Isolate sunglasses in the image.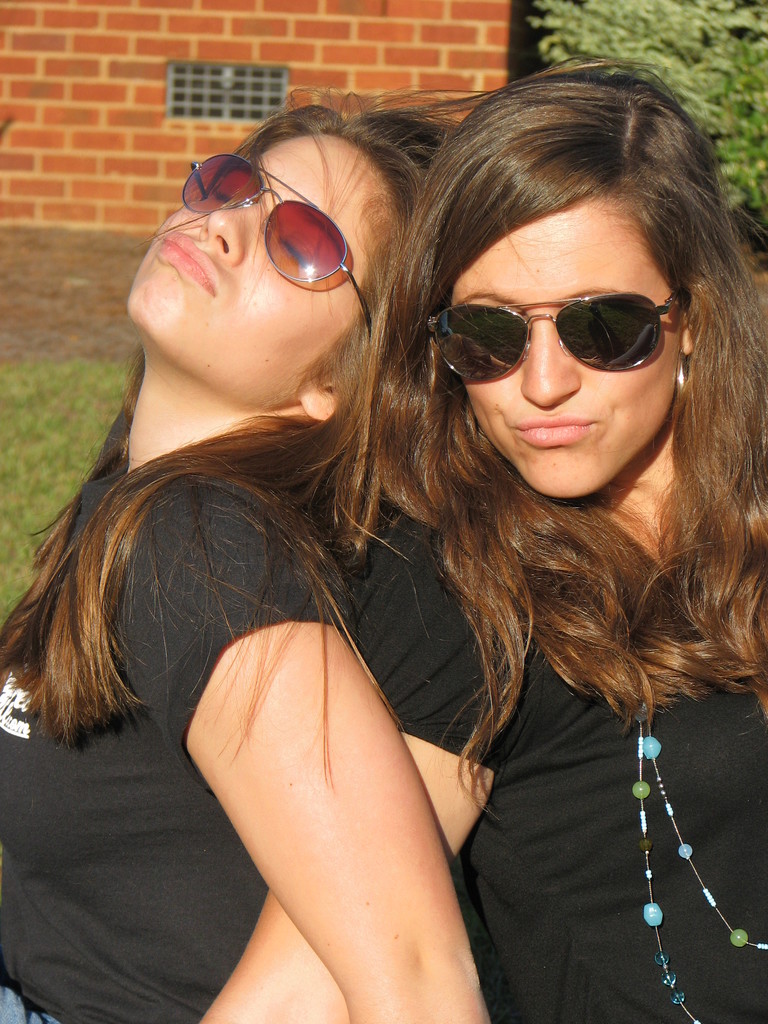
Isolated region: l=429, t=289, r=681, b=378.
